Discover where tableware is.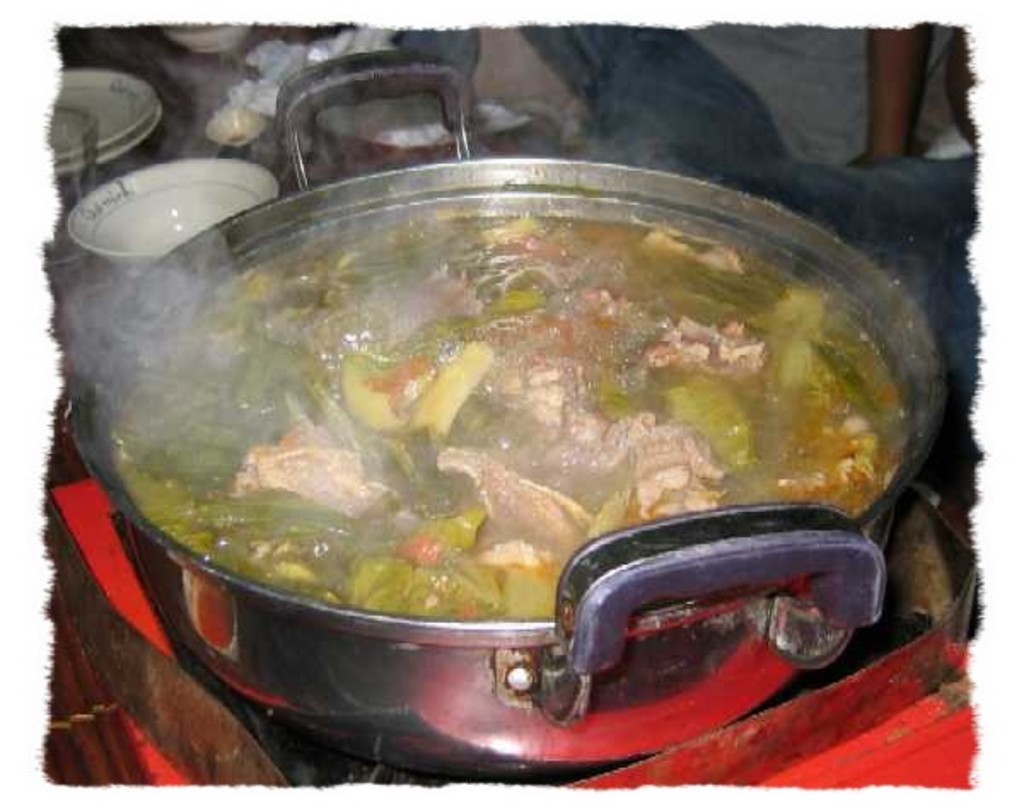
Discovered at bbox=[67, 152, 280, 280].
